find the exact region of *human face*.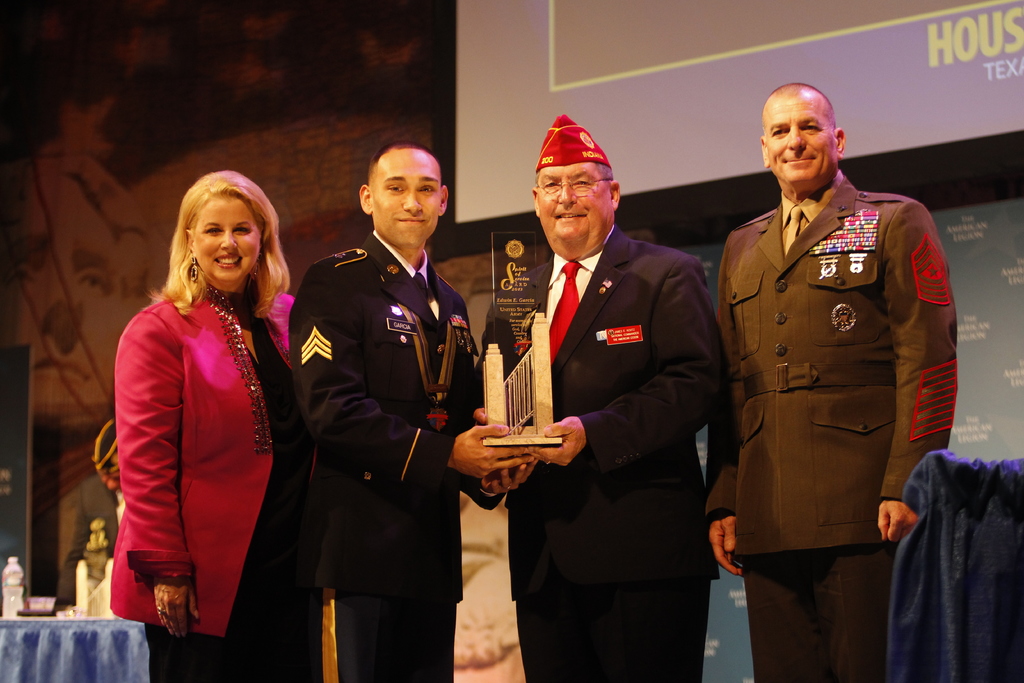
Exact region: (left=189, top=194, right=262, bottom=281).
